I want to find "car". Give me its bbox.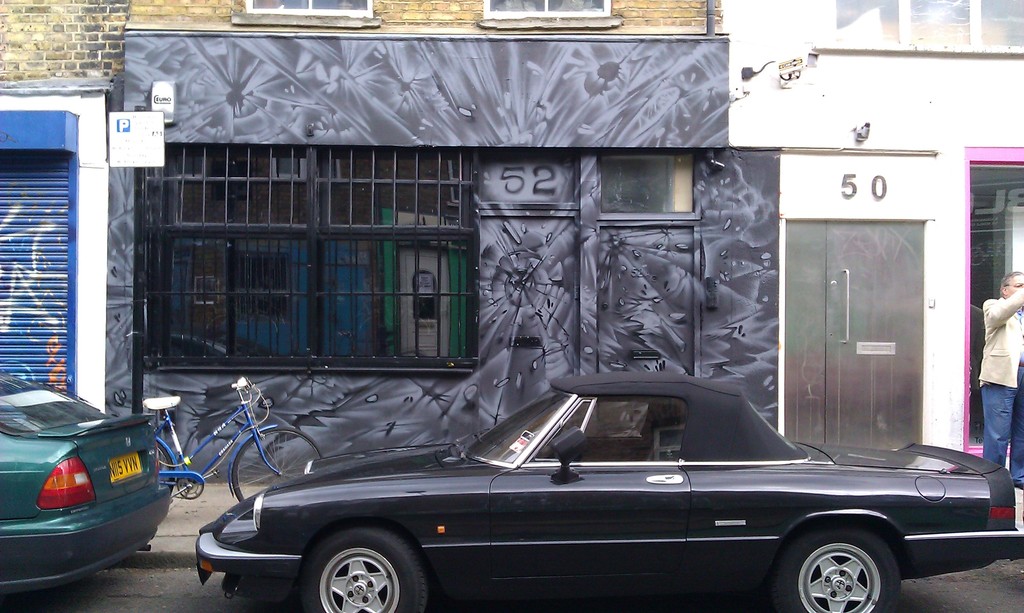
l=0, t=390, r=172, b=601.
